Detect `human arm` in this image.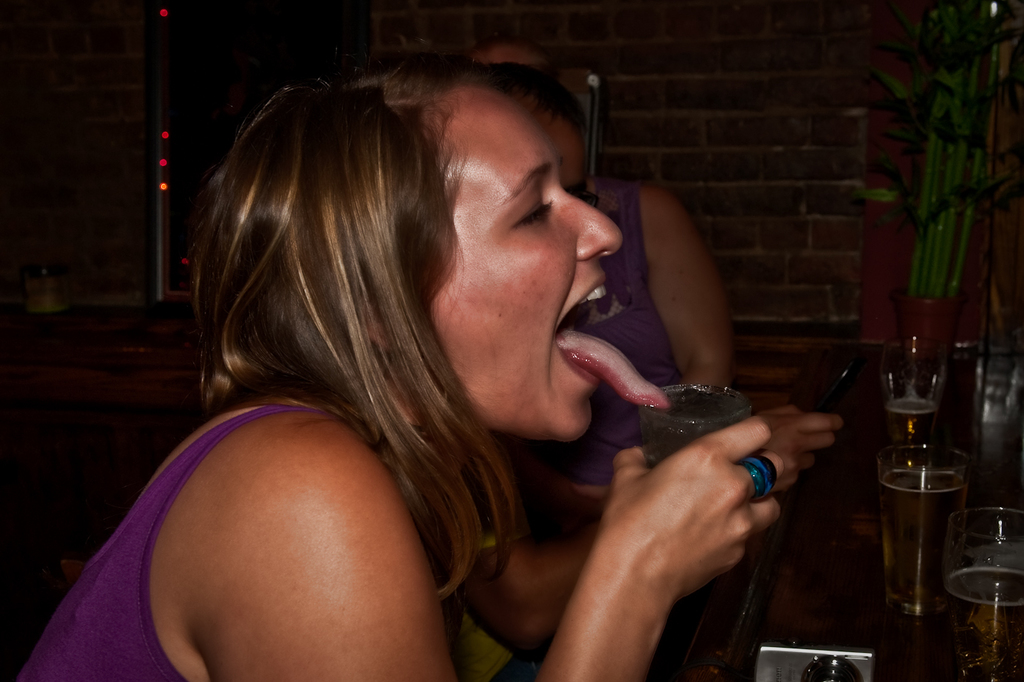
Detection: (x1=639, y1=181, x2=746, y2=394).
